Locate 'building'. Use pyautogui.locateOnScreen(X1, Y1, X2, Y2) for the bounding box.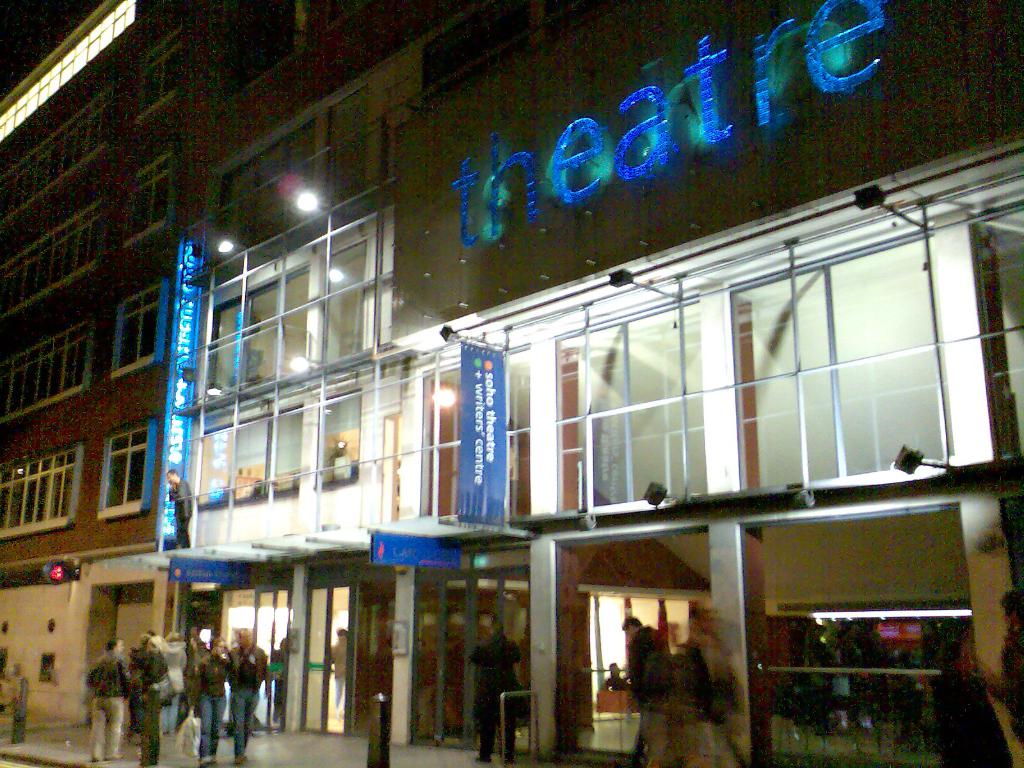
pyautogui.locateOnScreen(0, 0, 1023, 767).
